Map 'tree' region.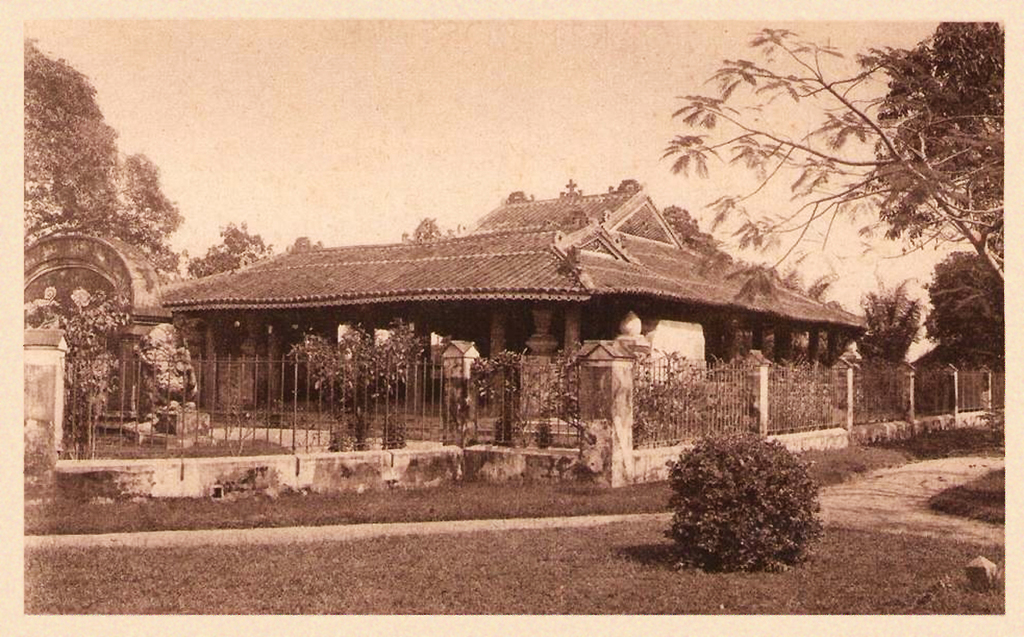
Mapped to bbox=[921, 247, 1004, 372].
